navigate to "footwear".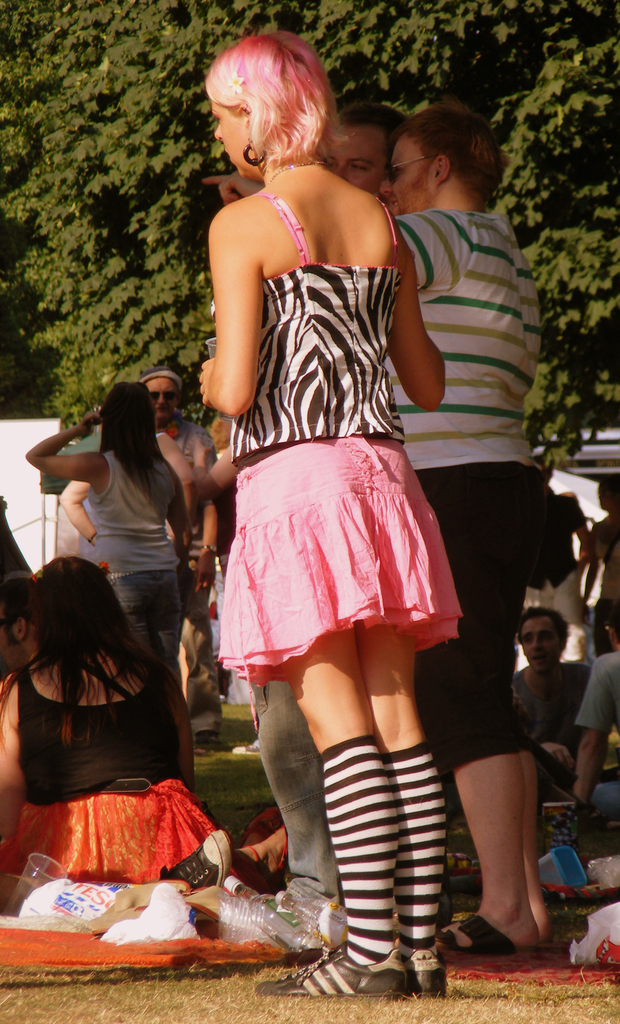
Navigation target: (x1=425, y1=911, x2=523, y2=960).
